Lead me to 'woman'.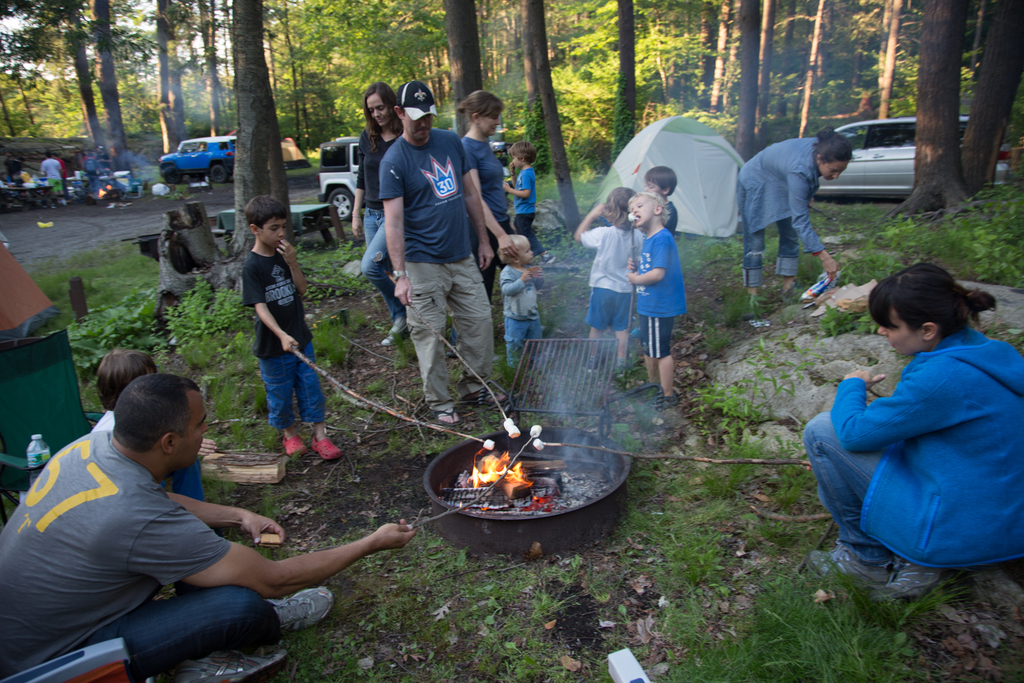
Lead to l=350, t=83, r=404, b=350.
